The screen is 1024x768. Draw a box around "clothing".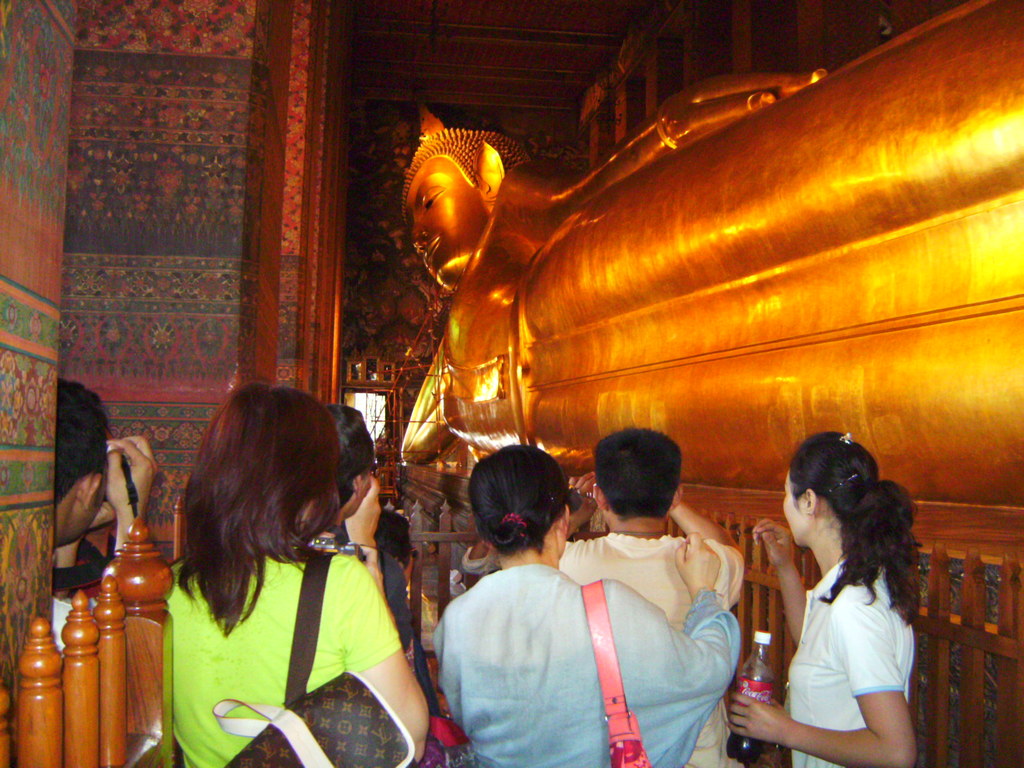
<bbox>367, 503, 415, 565</bbox>.
